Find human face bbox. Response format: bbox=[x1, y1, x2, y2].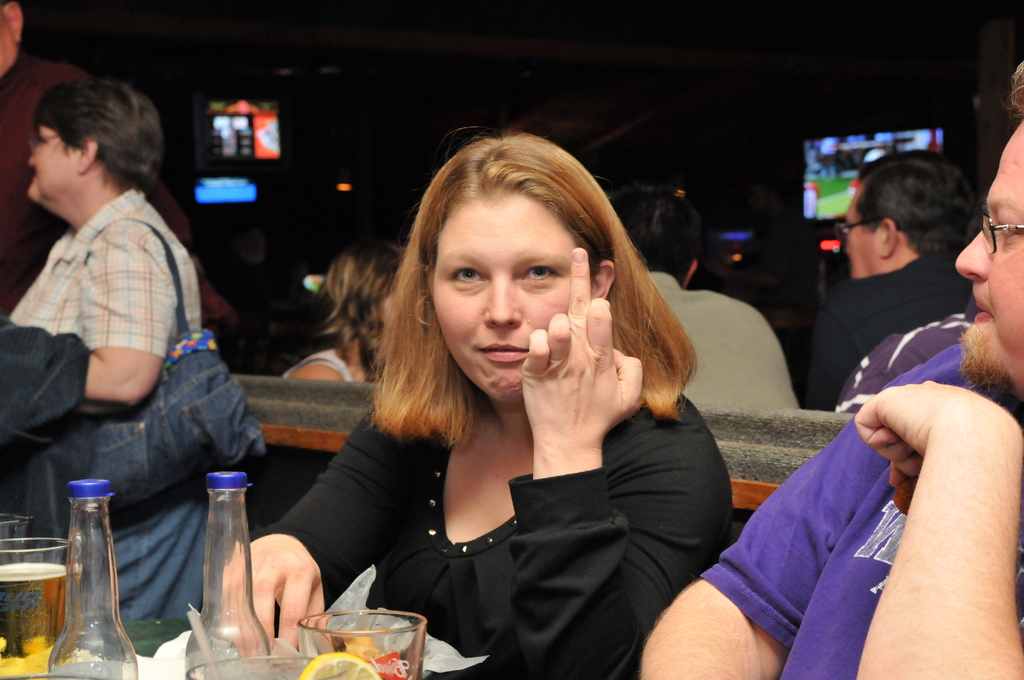
bbox=[844, 190, 884, 277].
